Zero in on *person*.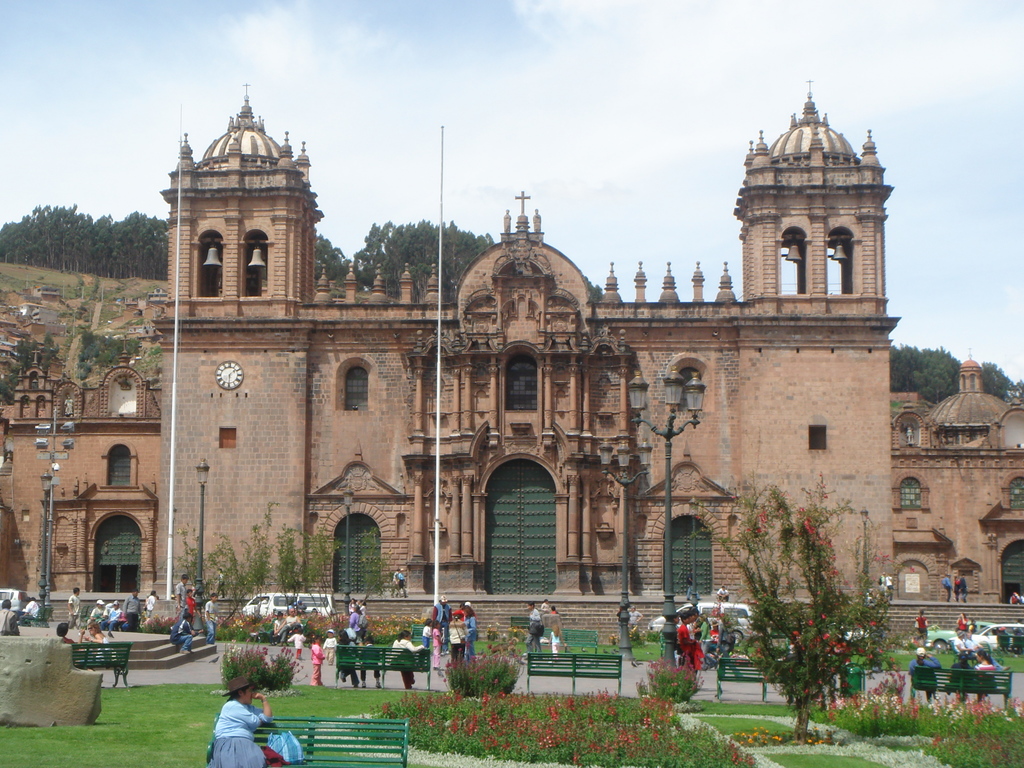
Zeroed in: 287, 626, 308, 655.
